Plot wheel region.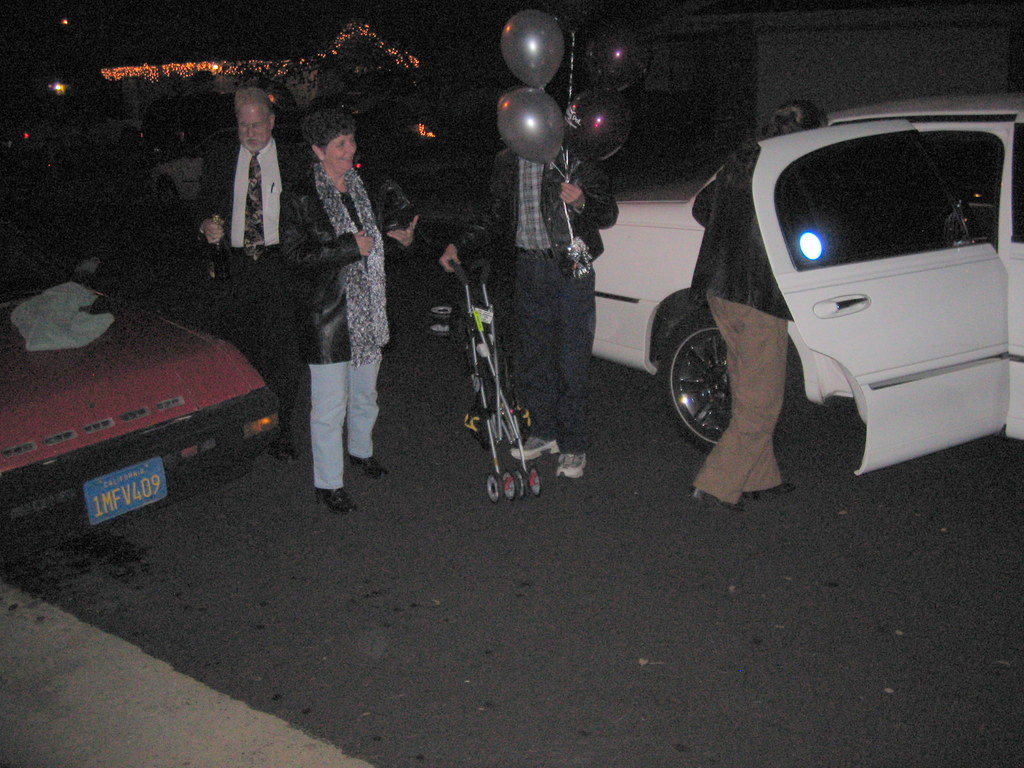
Plotted at detection(429, 325, 451, 339).
